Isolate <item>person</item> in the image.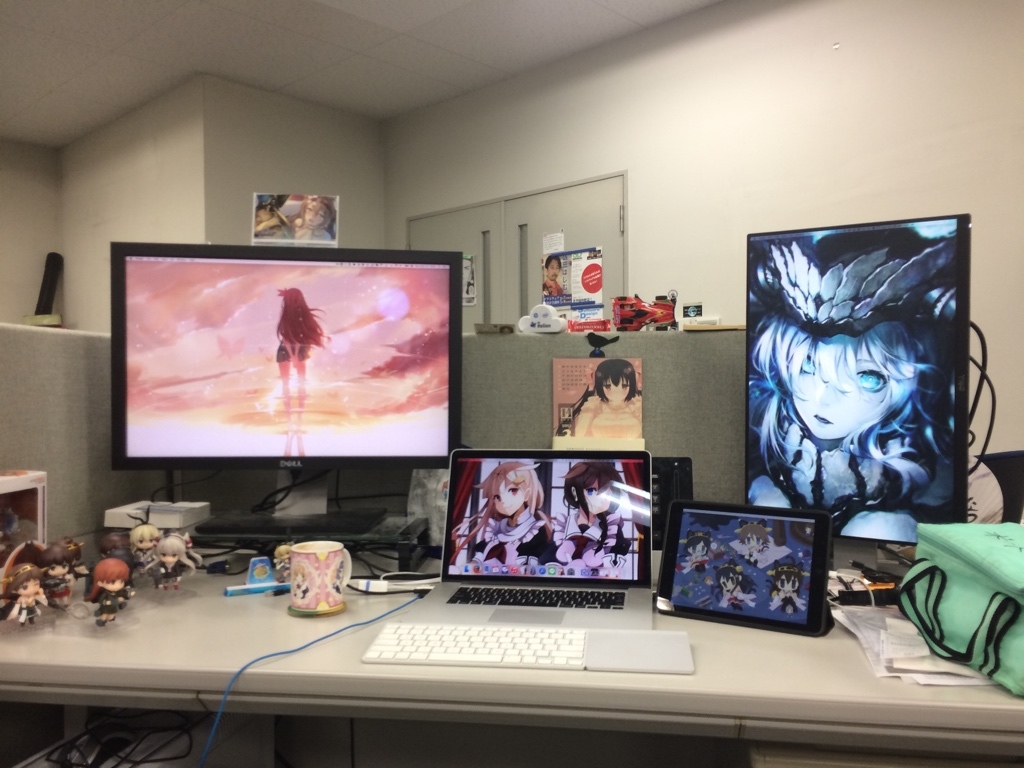
Isolated region: 40, 546, 80, 609.
